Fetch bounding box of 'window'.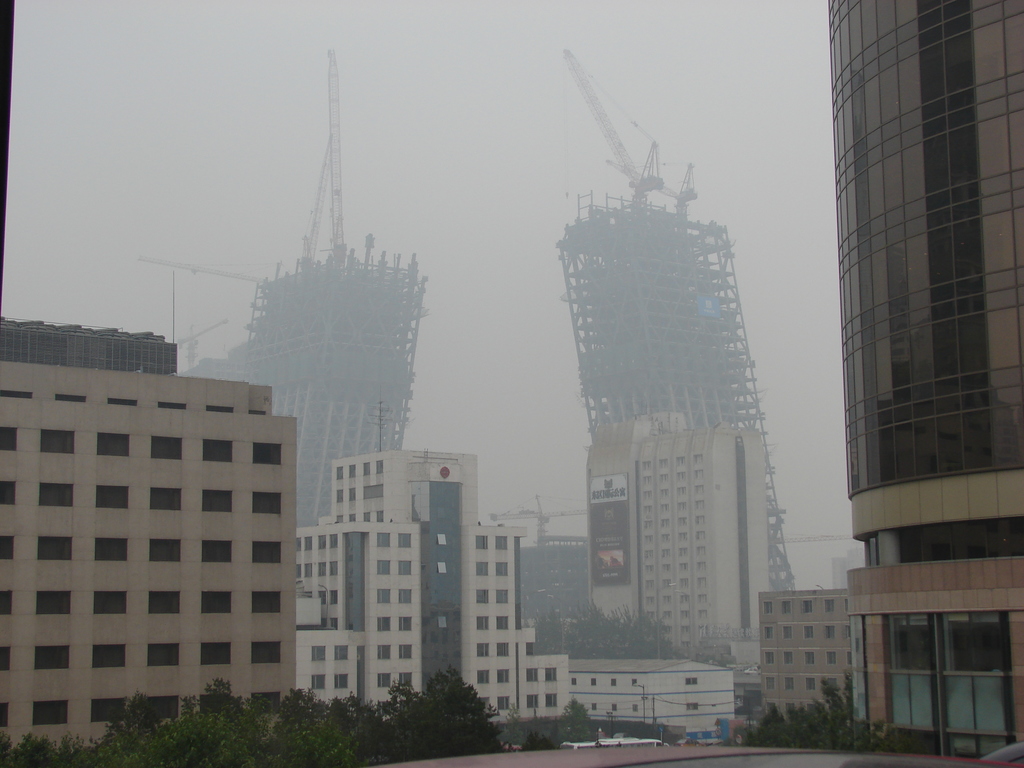
Bbox: left=375, top=512, right=387, bottom=527.
